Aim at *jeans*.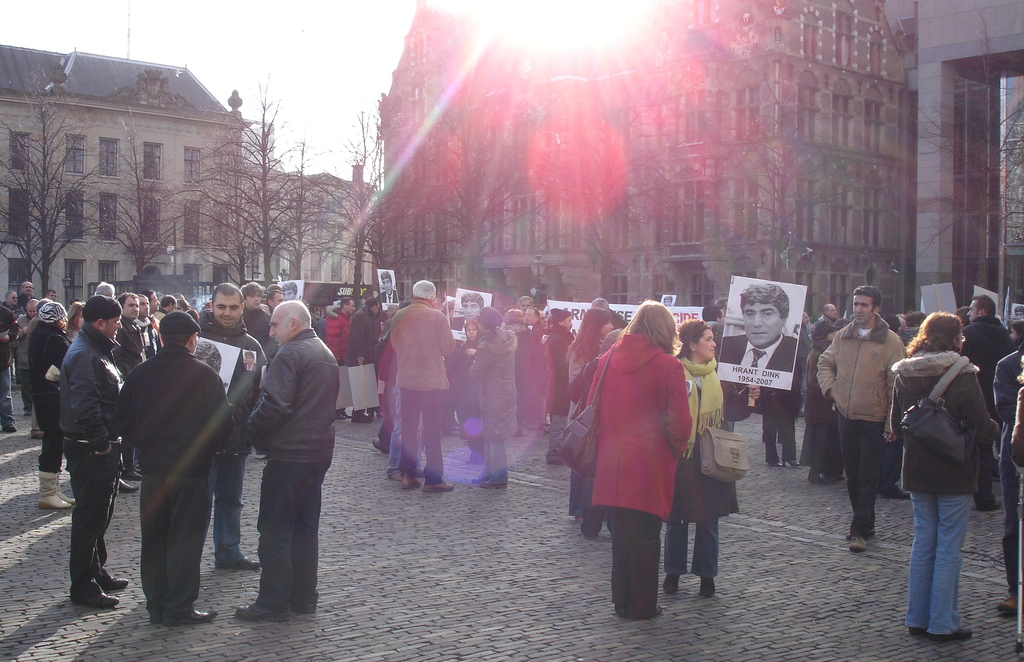
Aimed at [x1=68, y1=456, x2=122, y2=586].
